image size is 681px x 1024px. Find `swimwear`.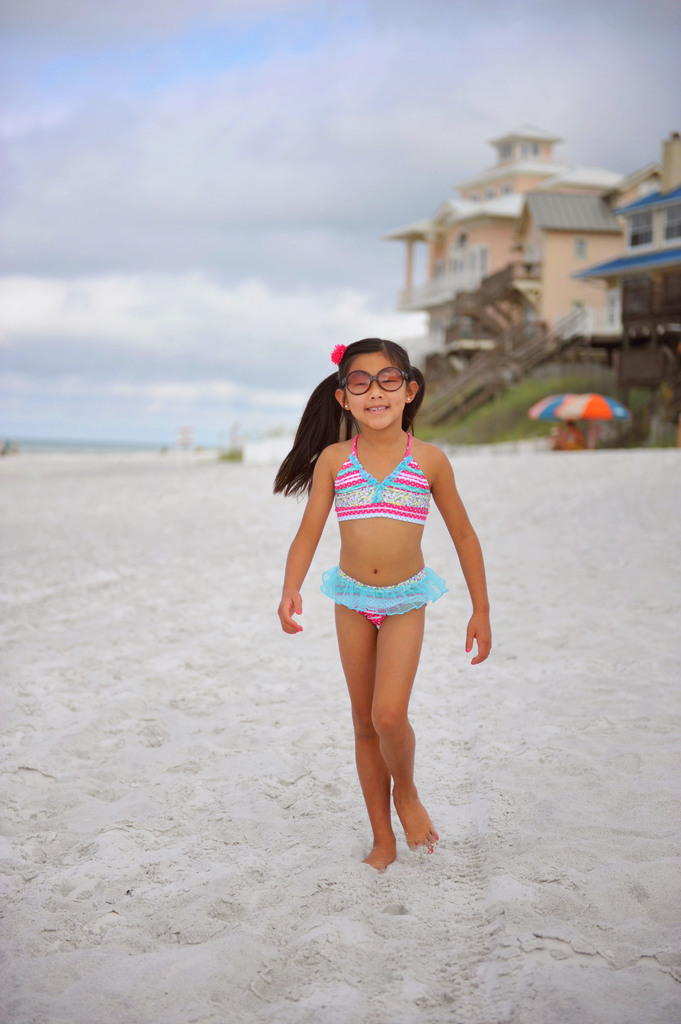
[326,423,435,521].
